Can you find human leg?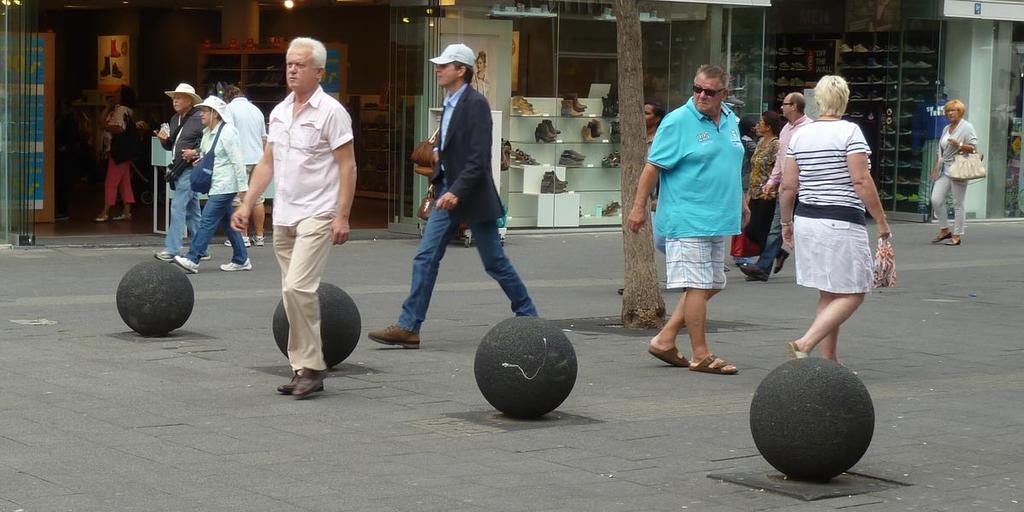
Yes, bounding box: box(818, 289, 835, 360).
